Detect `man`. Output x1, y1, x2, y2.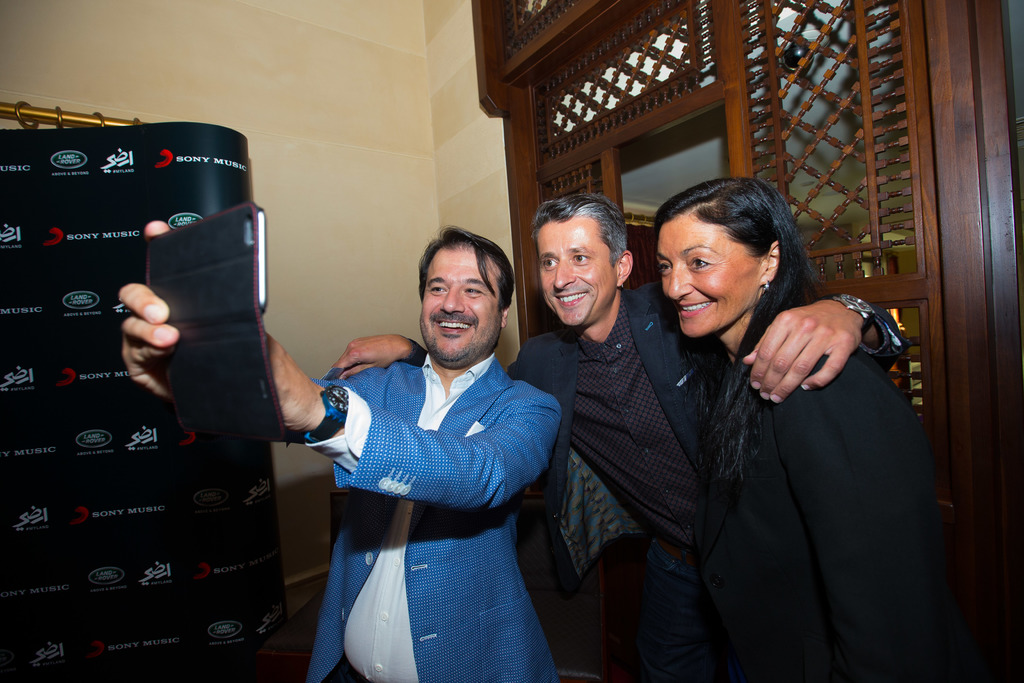
332, 193, 912, 682.
